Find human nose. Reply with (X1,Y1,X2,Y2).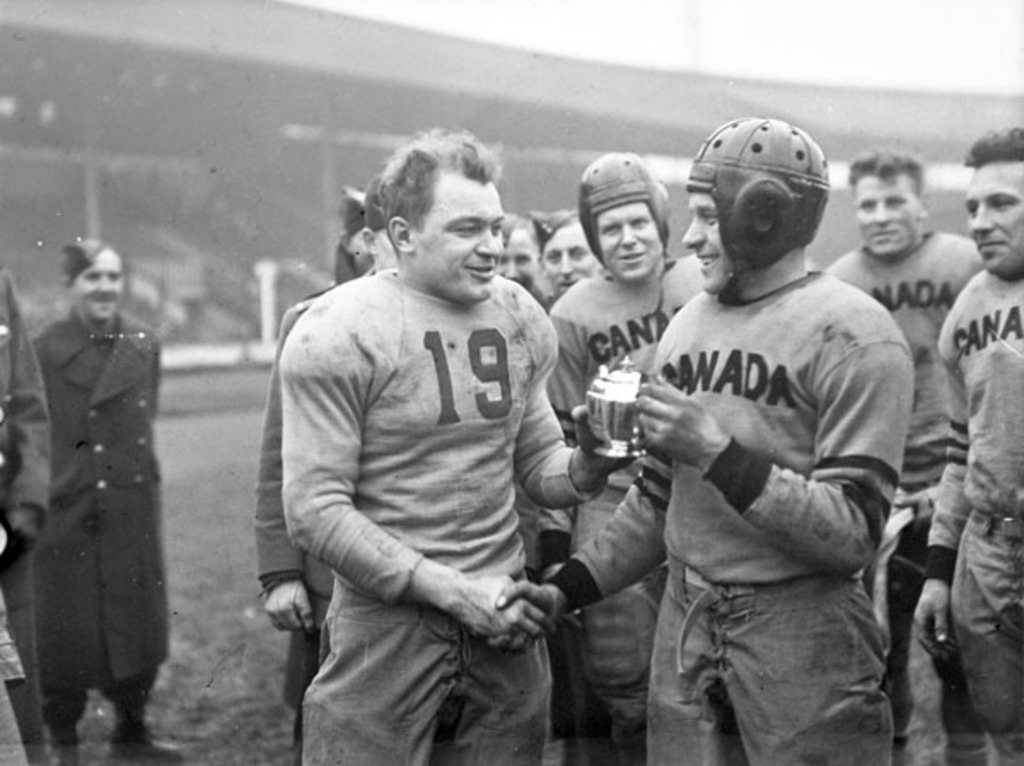
(556,254,575,275).
